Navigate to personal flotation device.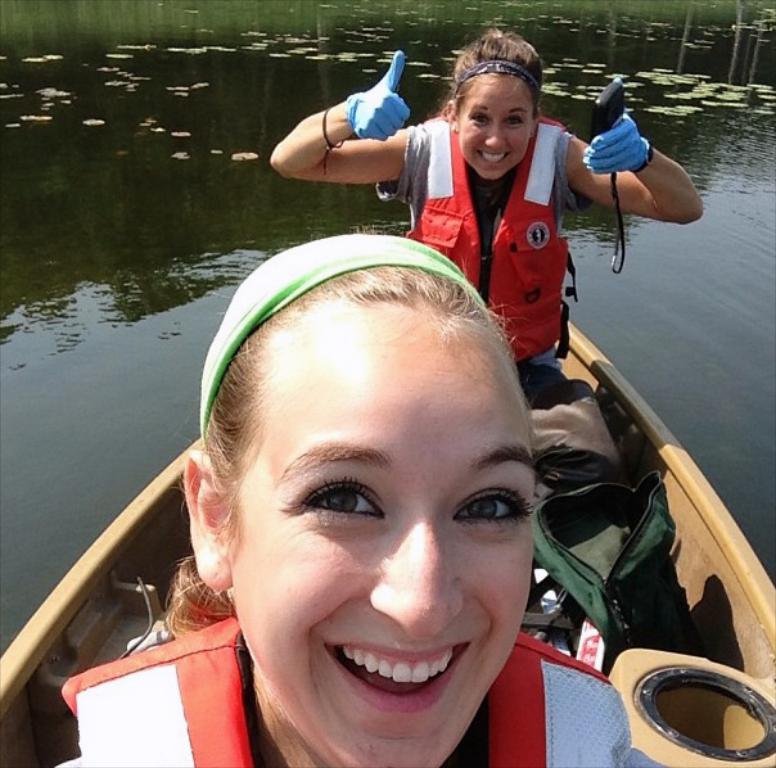
Navigation target: 414/103/569/367.
